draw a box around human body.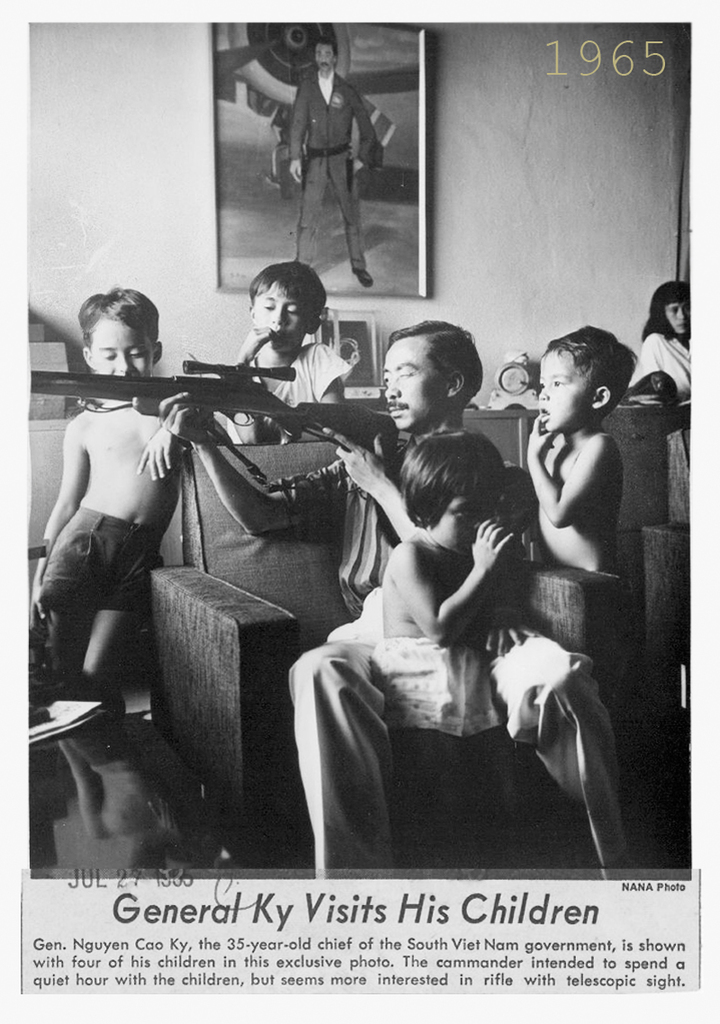
{"x1": 371, "y1": 427, "x2": 518, "y2": 734}.
